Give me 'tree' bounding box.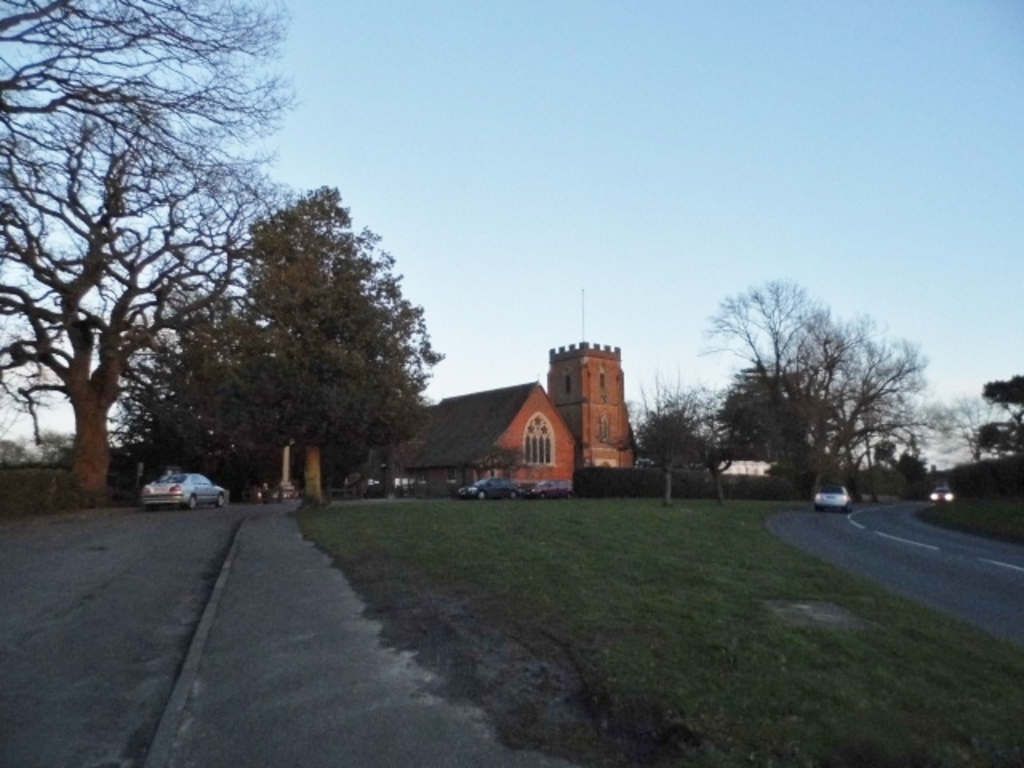
Rect(190, 184, 446, 499).
